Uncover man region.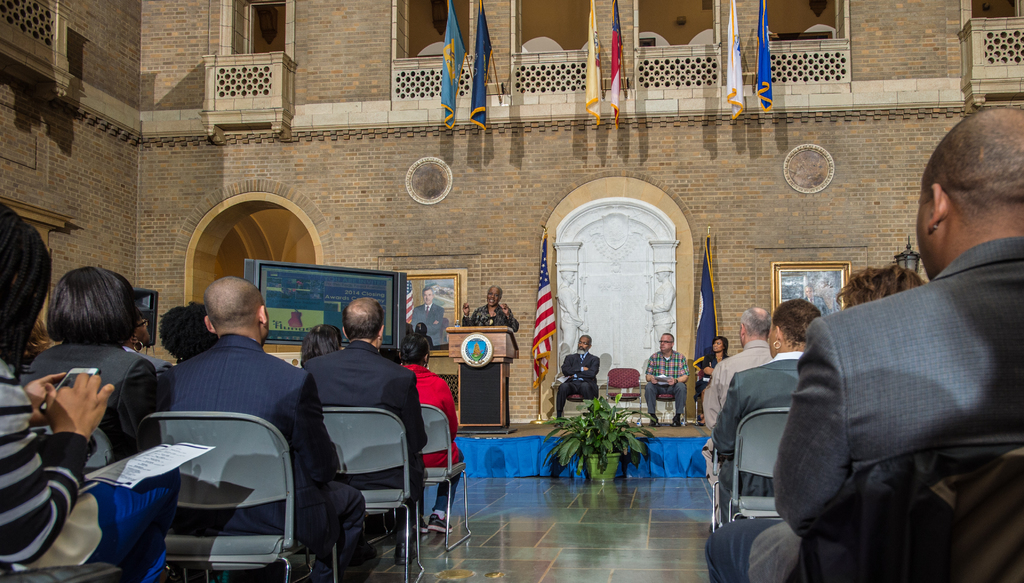
Uncovered: box(552, 331, 603, 420).
